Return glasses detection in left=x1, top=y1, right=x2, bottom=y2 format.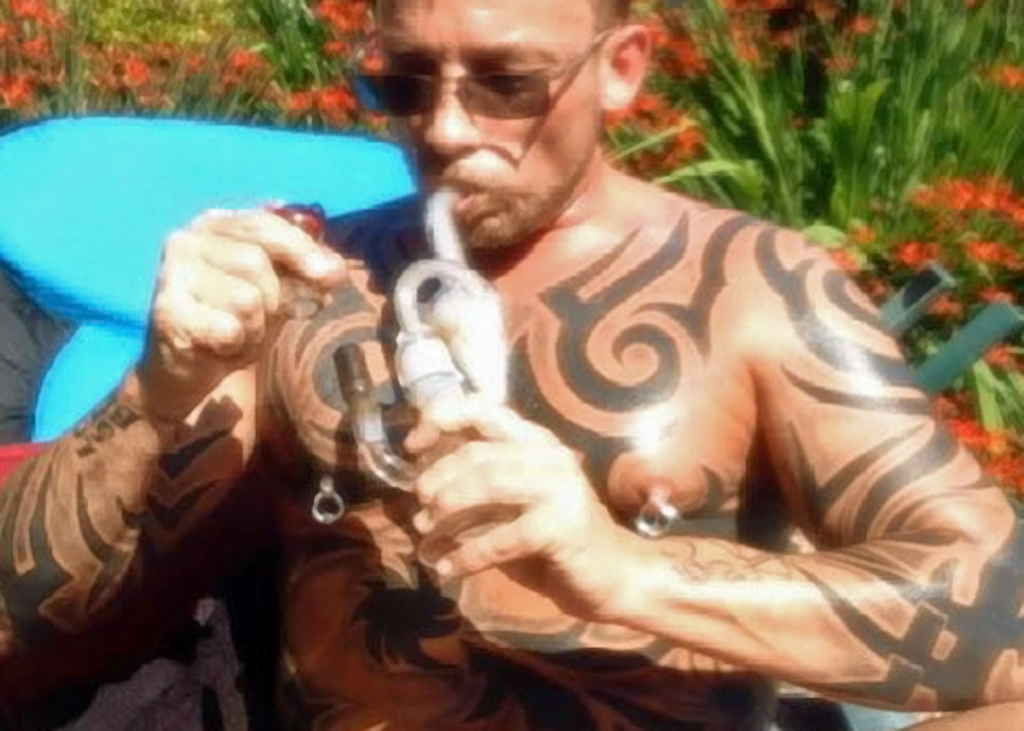
left=349, top=13, right=617, bottom=117.
